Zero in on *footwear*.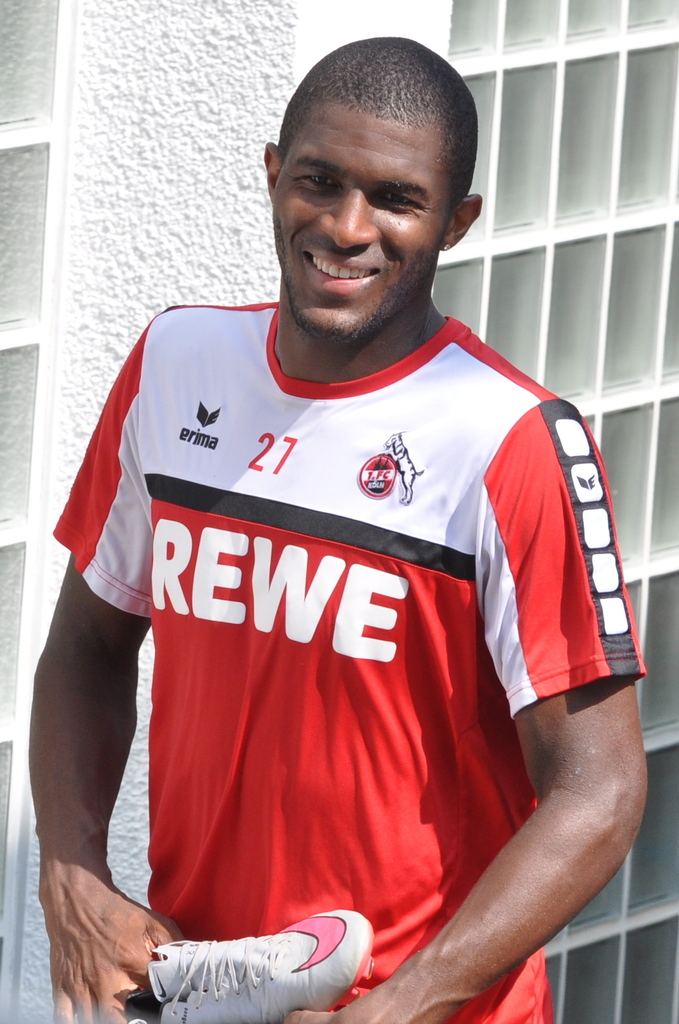
Zeroed in: (left=124, top=934, right=372, bottom=1016).
